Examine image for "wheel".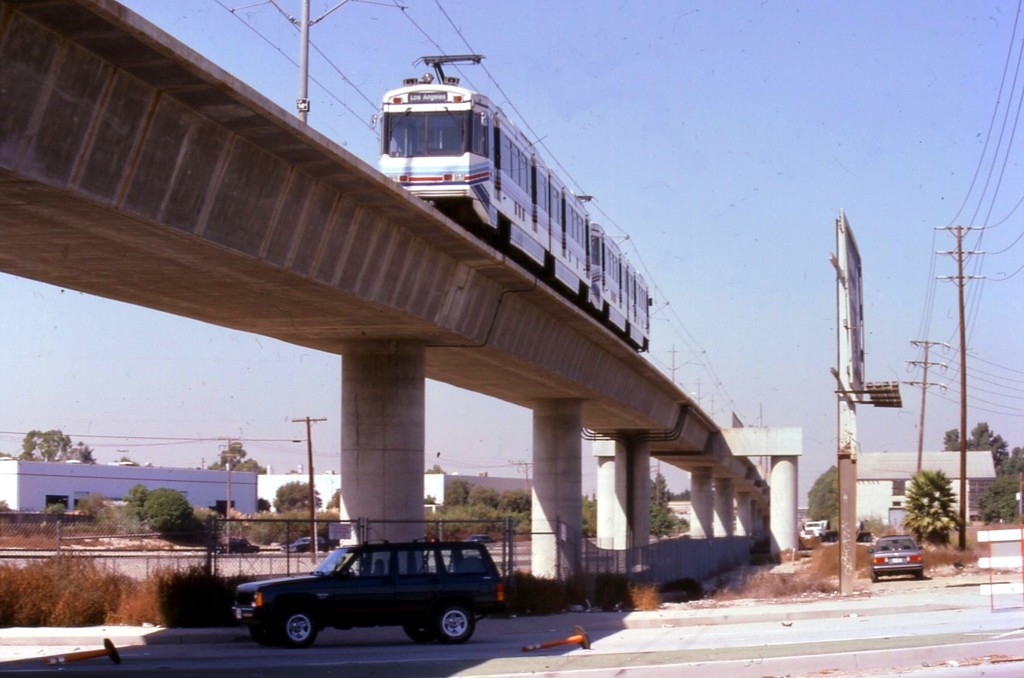
Examination result: left=433, top=595, right=479, bottom=645.
